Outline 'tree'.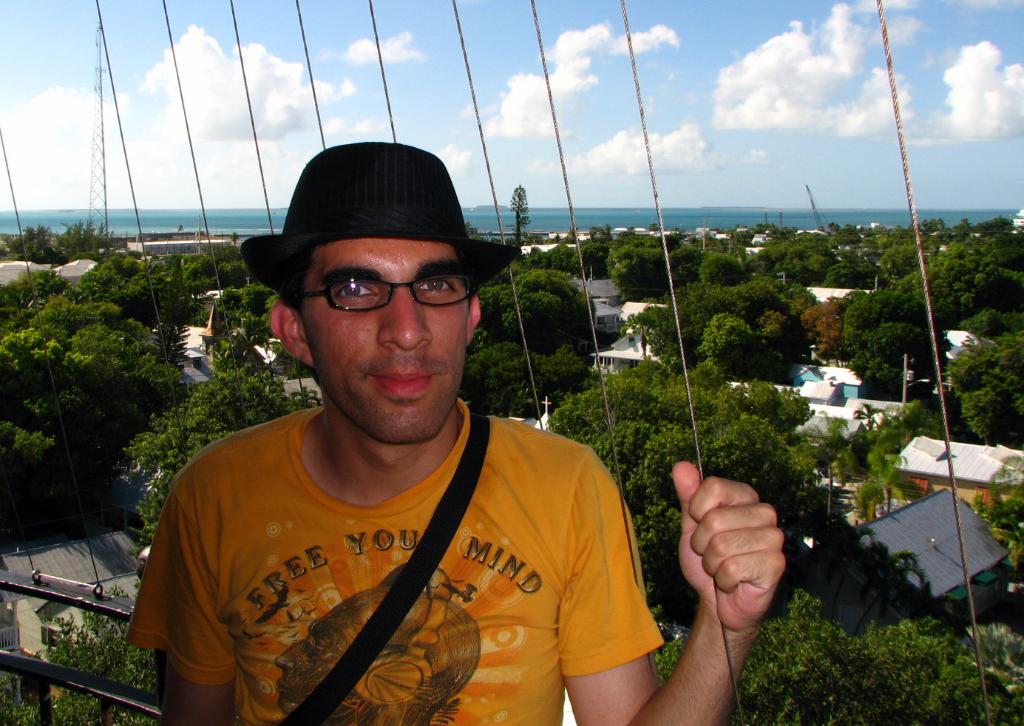
Outline: [x1=841, y1=291, x2=929, y2=347].
